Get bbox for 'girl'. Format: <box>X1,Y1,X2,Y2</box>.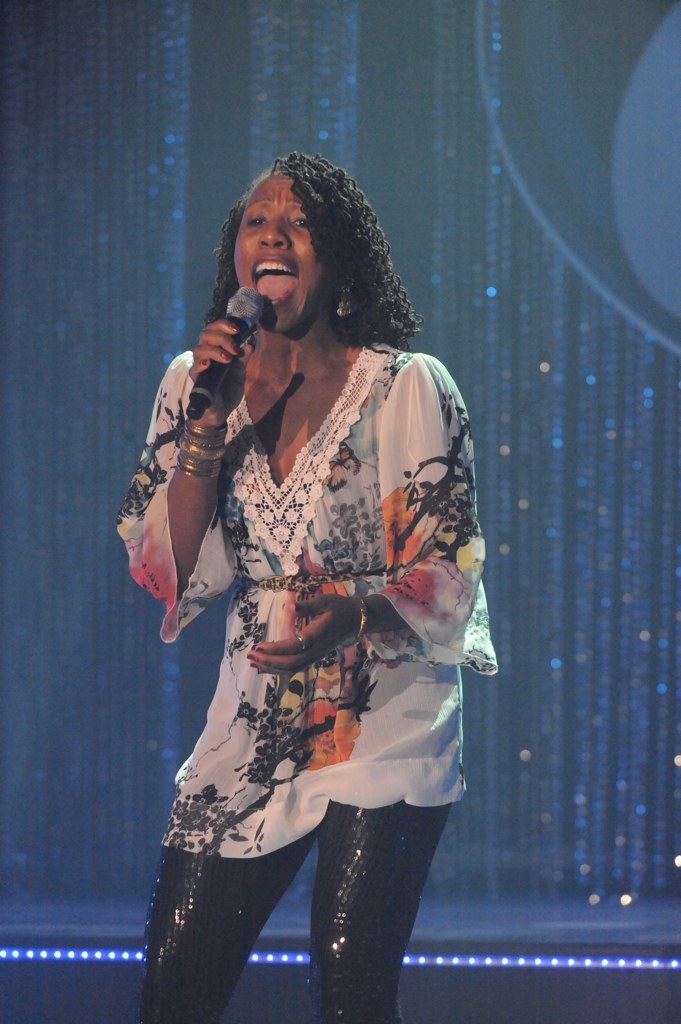
<box>110,143,486,1023</box>.
